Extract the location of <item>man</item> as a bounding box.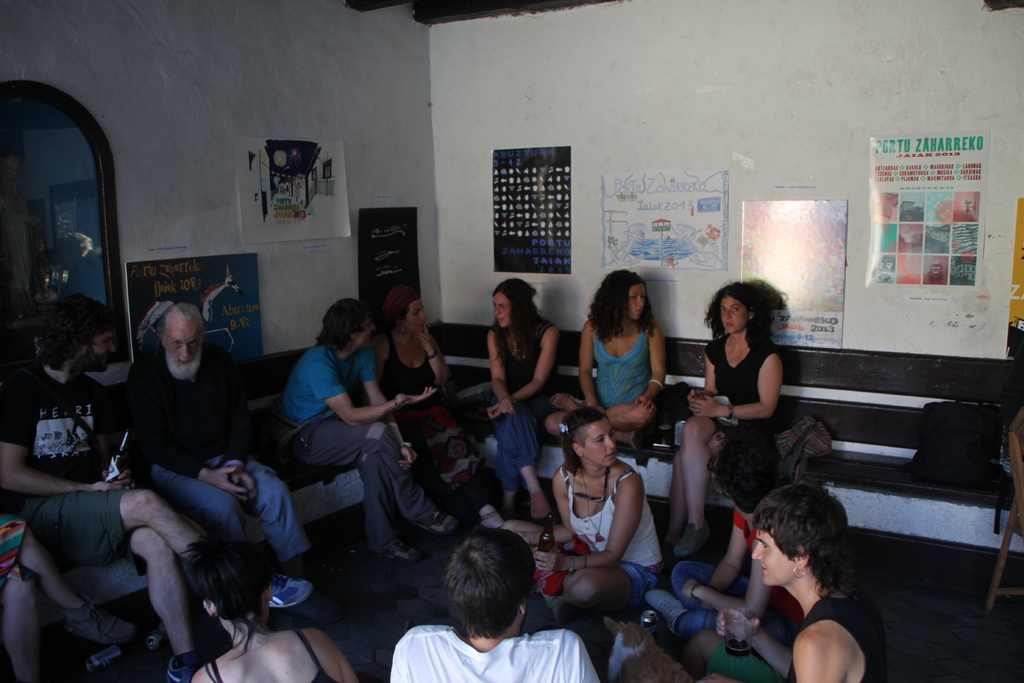
BBox(379, 523, 598, 682).
